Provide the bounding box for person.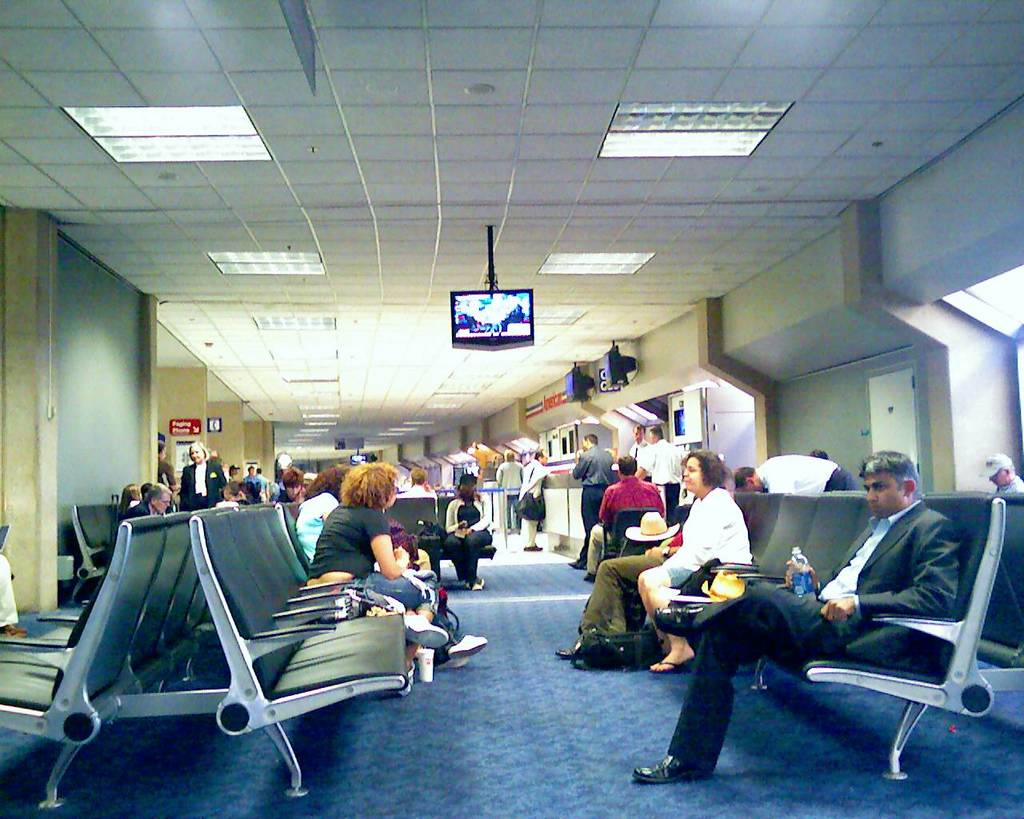
Rect(177, 442, 234, 514).
